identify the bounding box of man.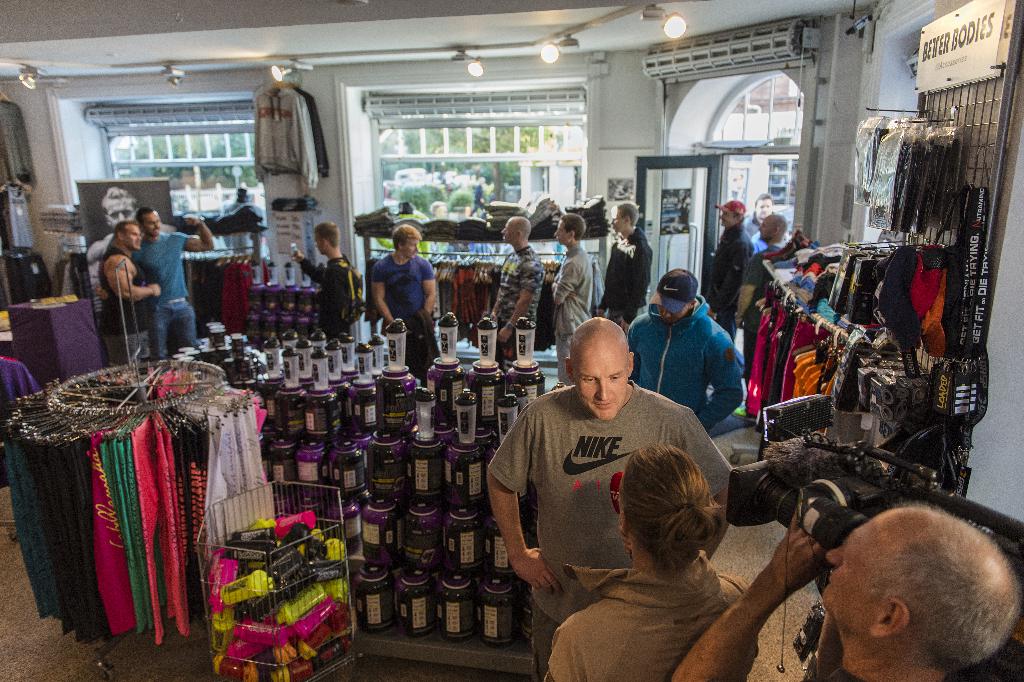
left=84, top=183, right=176, bottom=293.
